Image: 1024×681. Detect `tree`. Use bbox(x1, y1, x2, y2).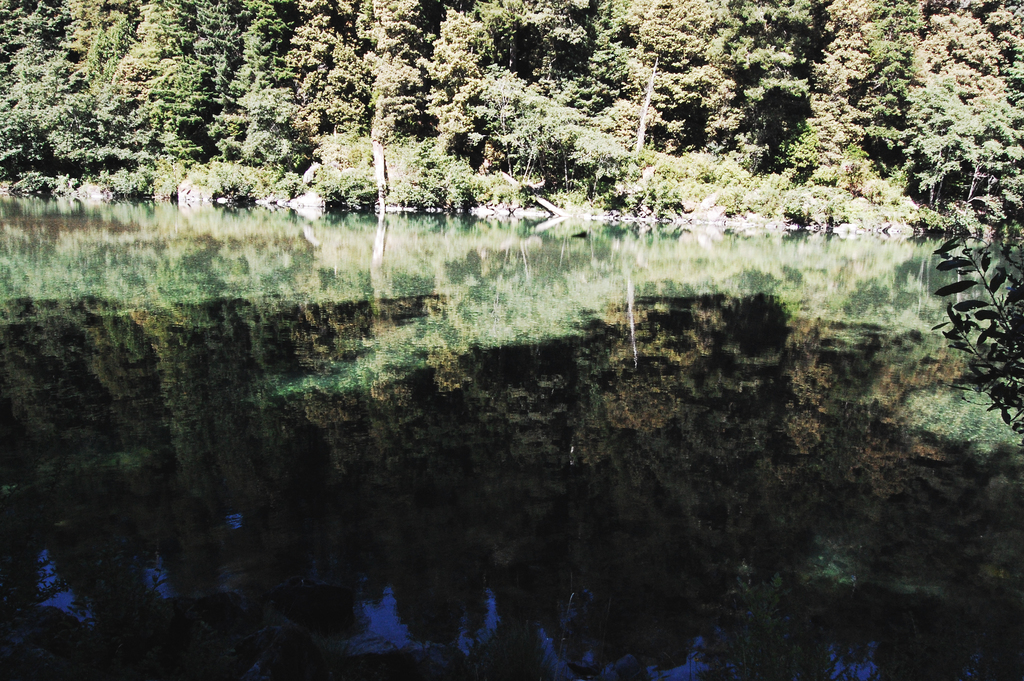
bbox(585, 0, 754, 188).
